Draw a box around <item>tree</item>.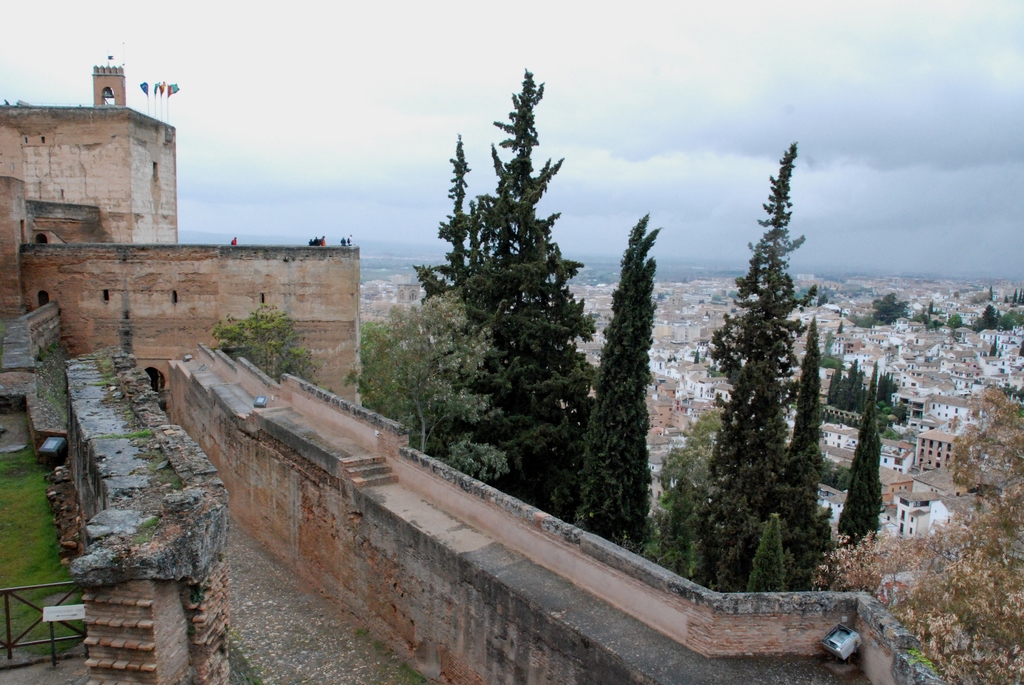
BBox(403, 130, 481, 473).
